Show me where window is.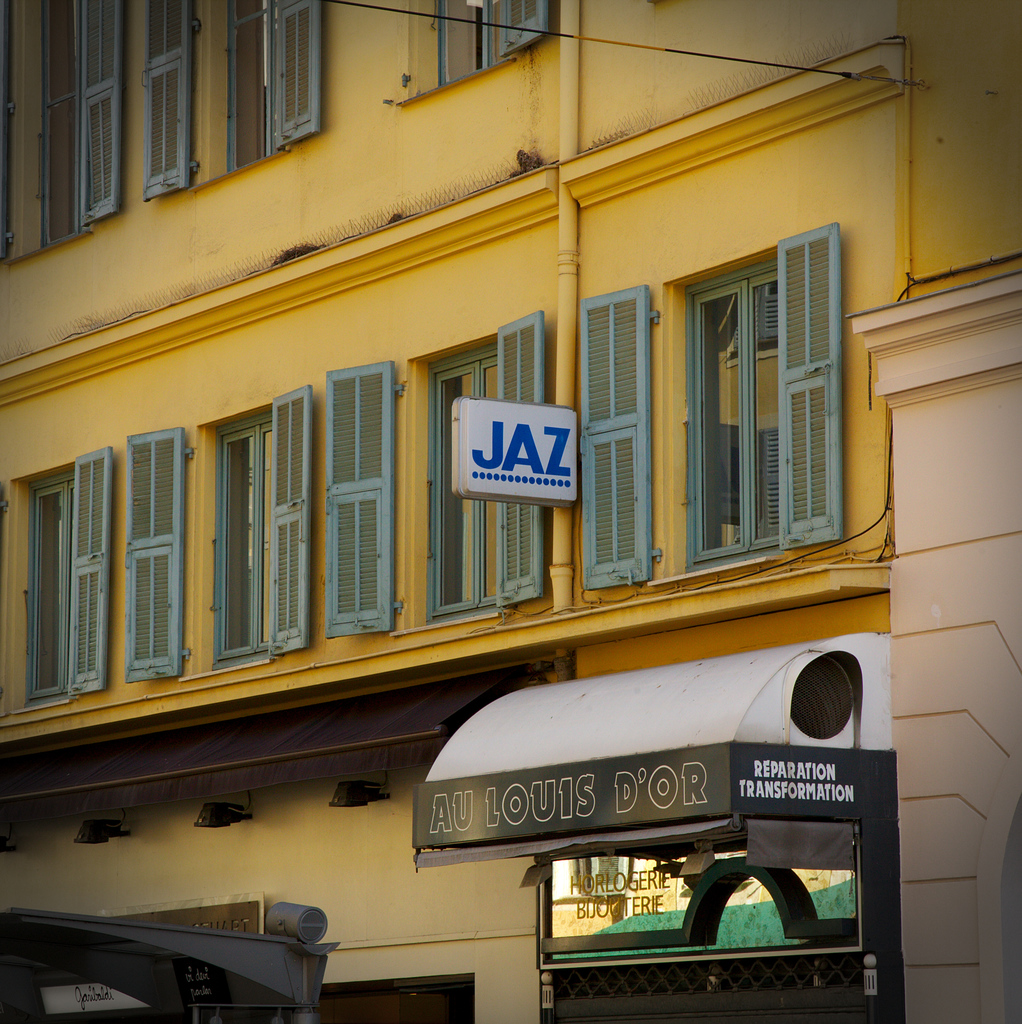
window is at 0, 445, 110, 736.
